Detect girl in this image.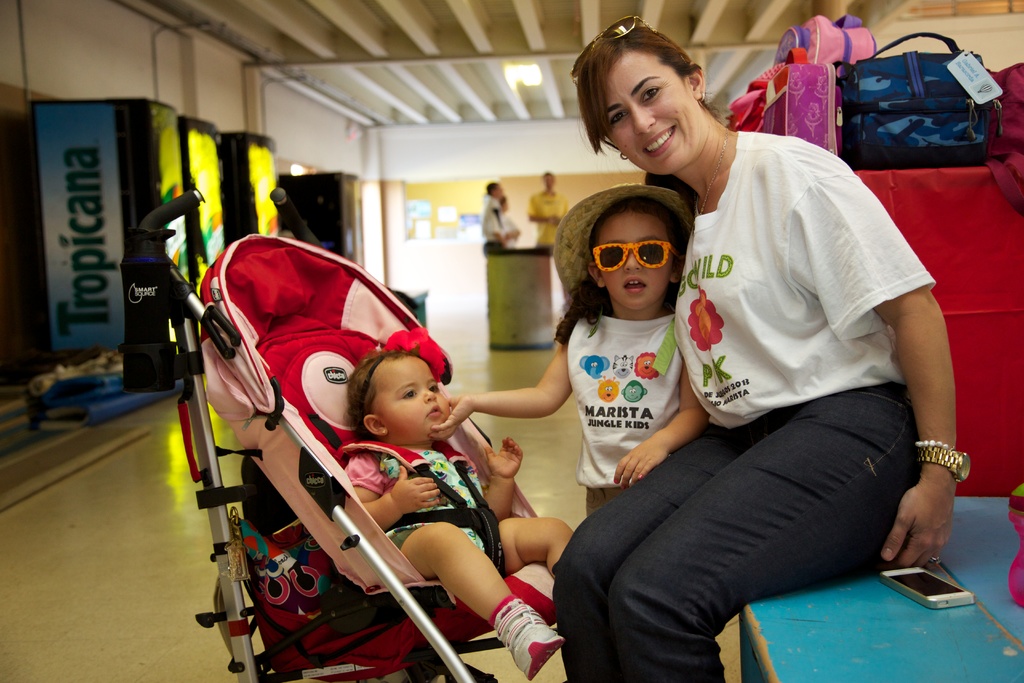
Detection: rect(346, 343, 573, 679).
